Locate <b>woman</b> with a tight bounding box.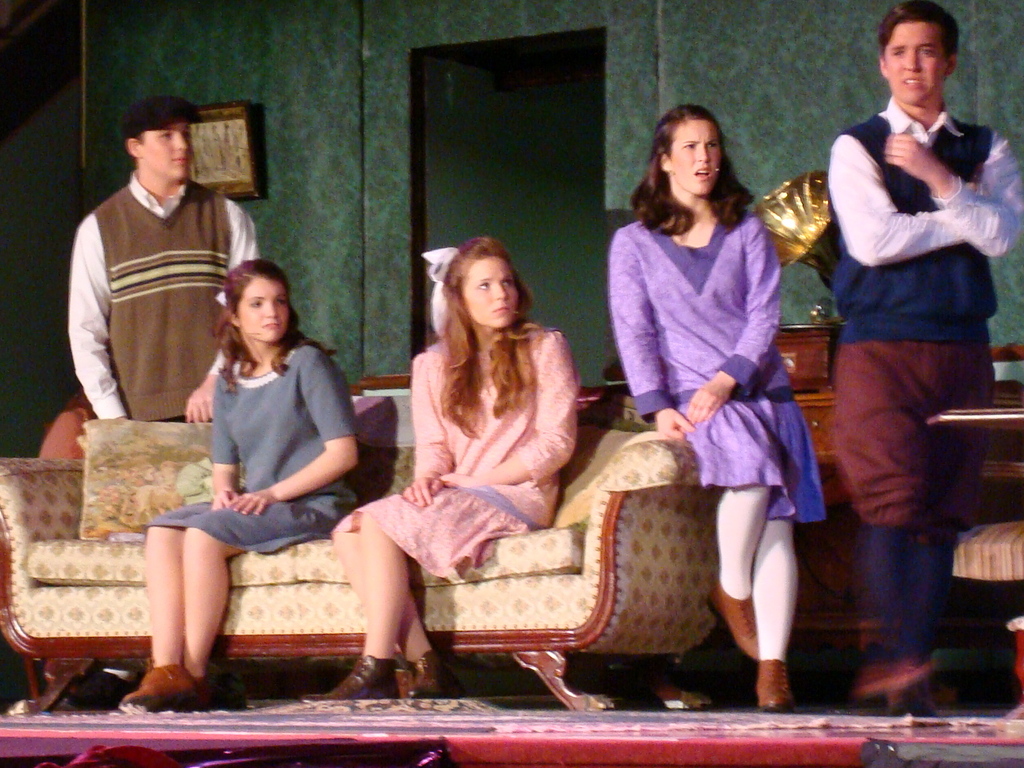
300 233 586 707.
